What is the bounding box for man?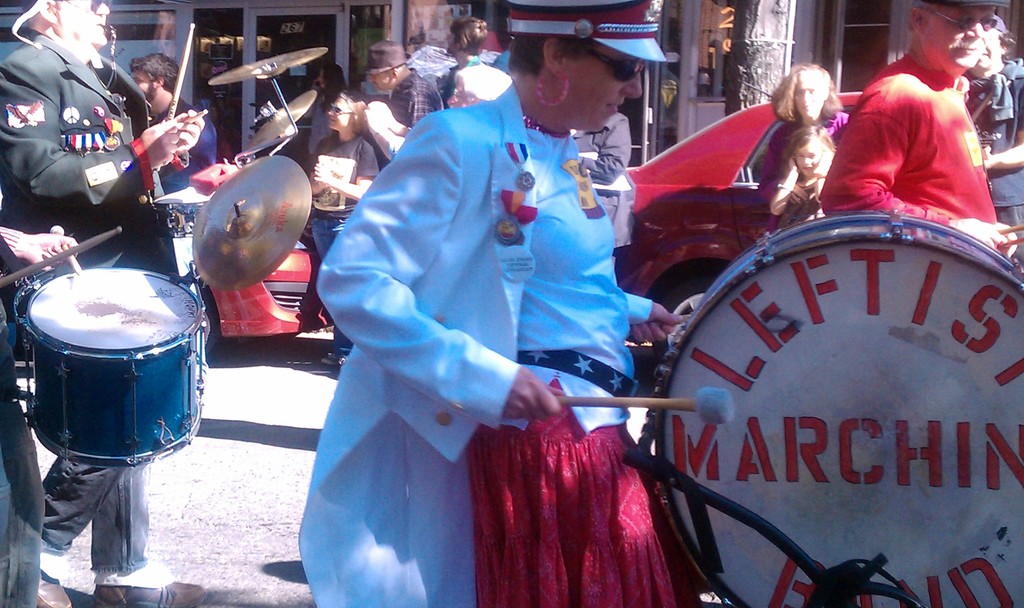
box=[355, 38, 446, 146].
